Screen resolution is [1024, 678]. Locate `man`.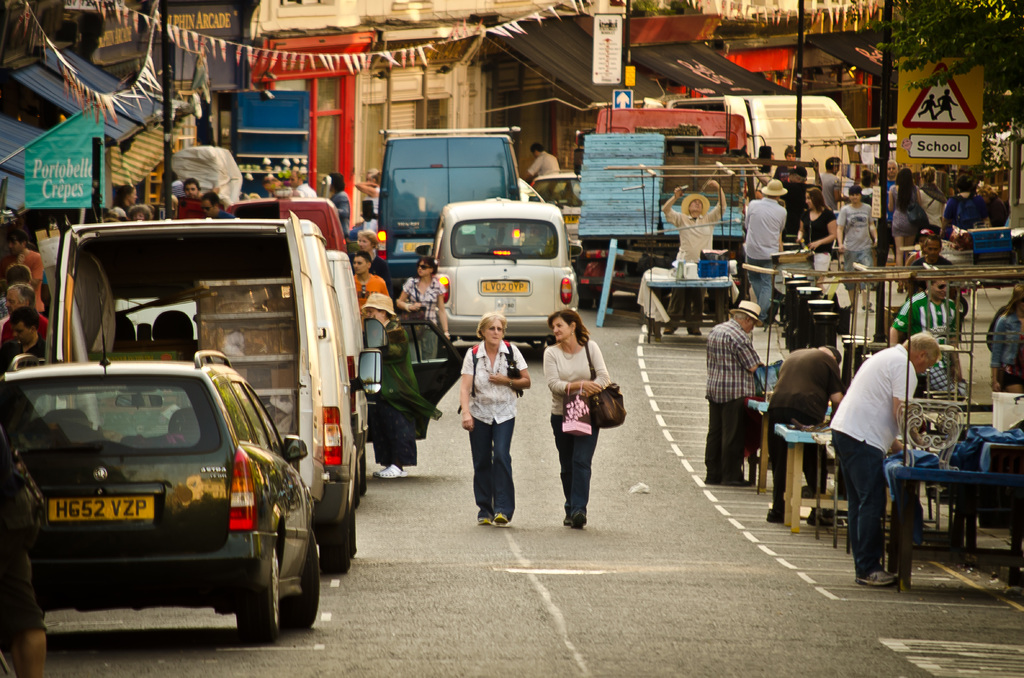
{"left": 703, "top": 301, "right": 764, "bottom": 486}.
